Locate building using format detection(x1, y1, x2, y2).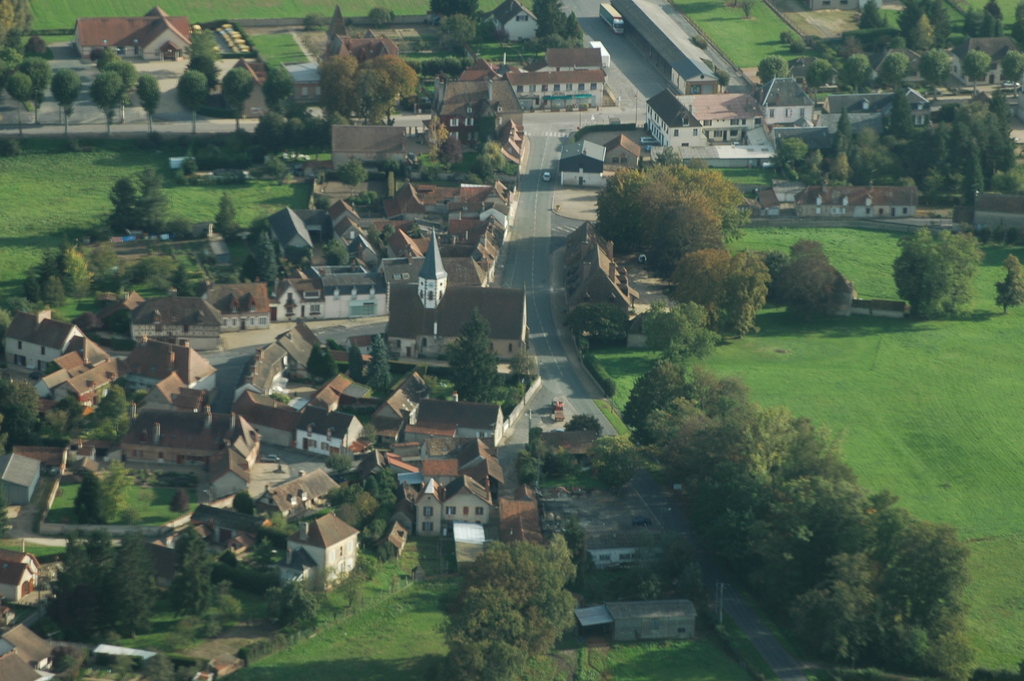
detection(423, 79, 525, 147).
